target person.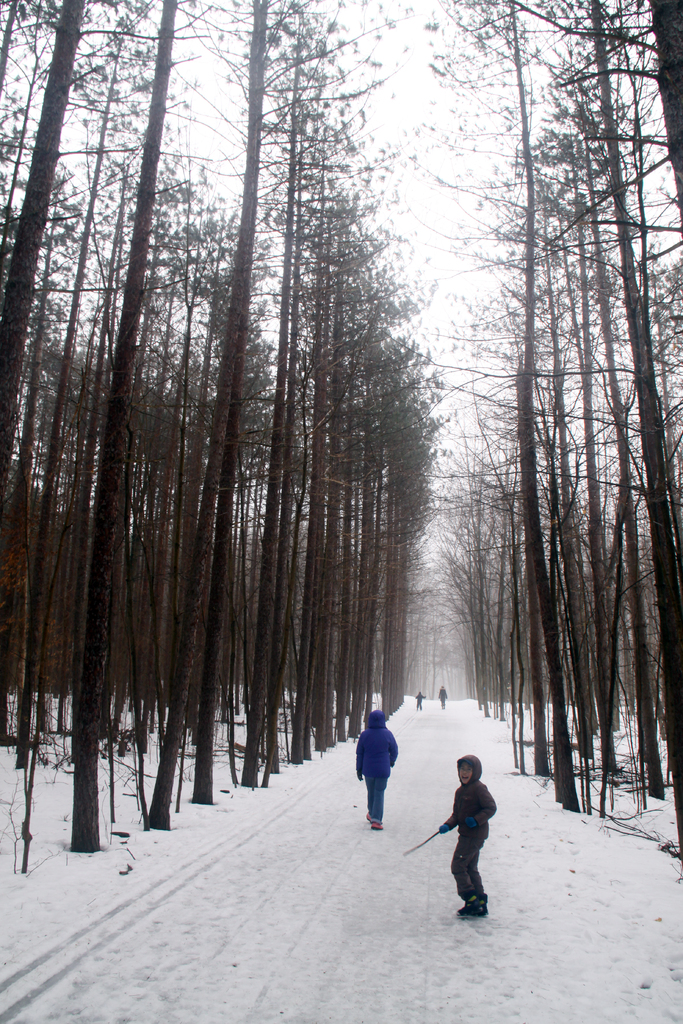
Target region: l=433, t=687, r=449, b=708.
